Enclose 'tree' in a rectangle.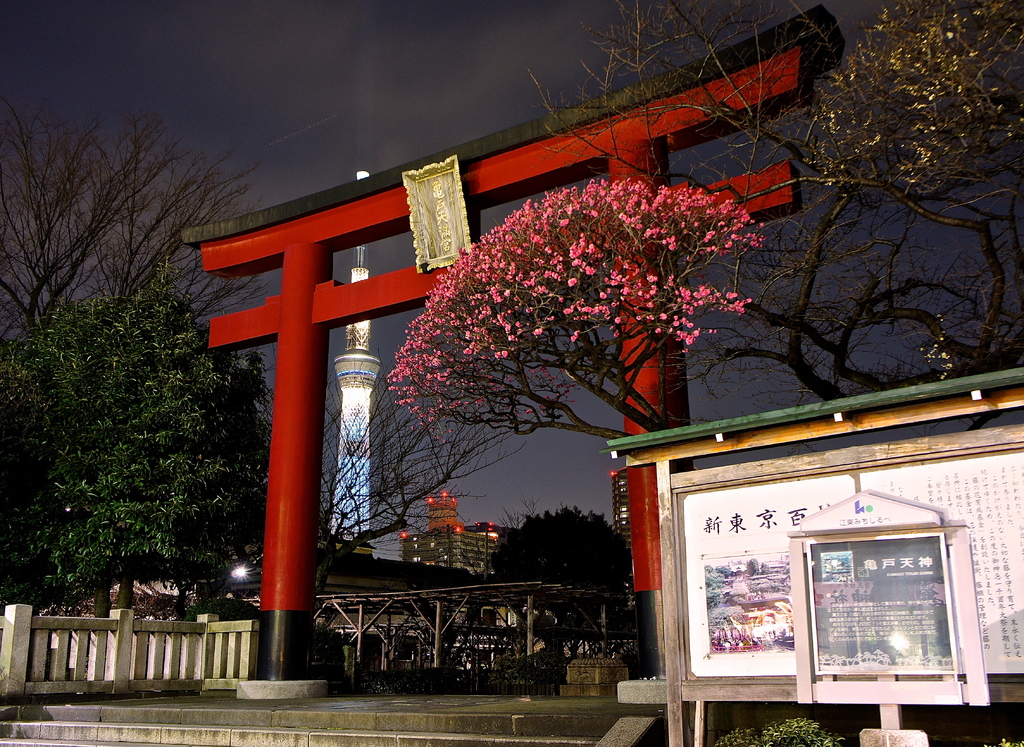
rect(314, 366, 524, 588).
